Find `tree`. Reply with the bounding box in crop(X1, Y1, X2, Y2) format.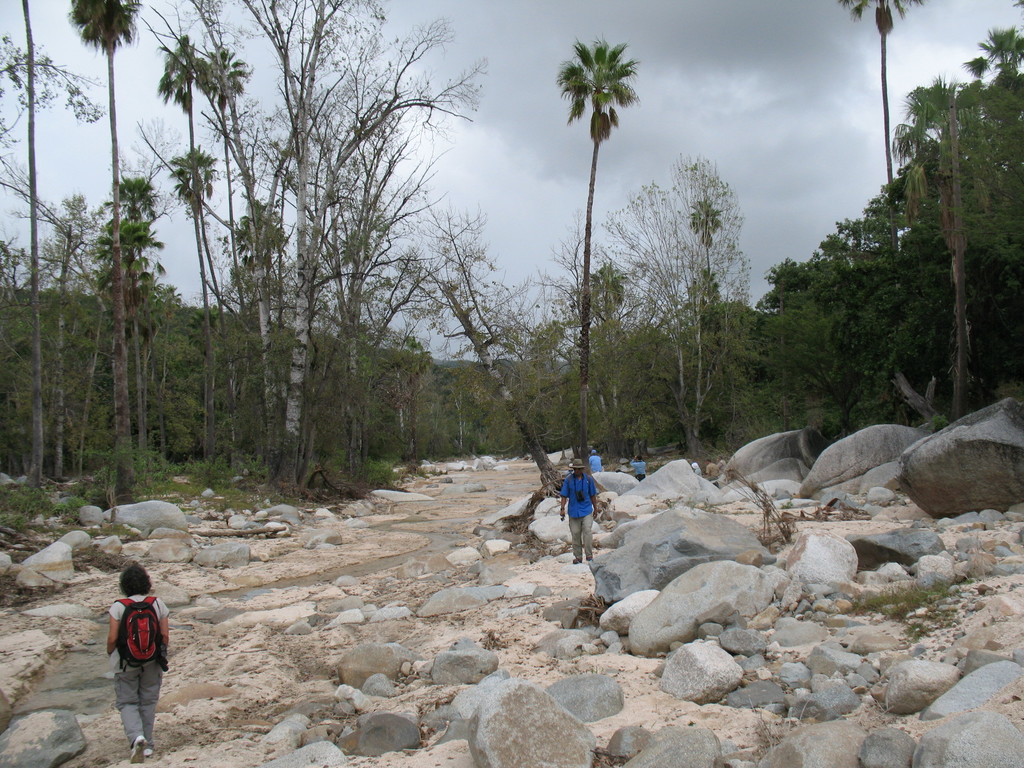
crop(884, 68, 1001, 403).
